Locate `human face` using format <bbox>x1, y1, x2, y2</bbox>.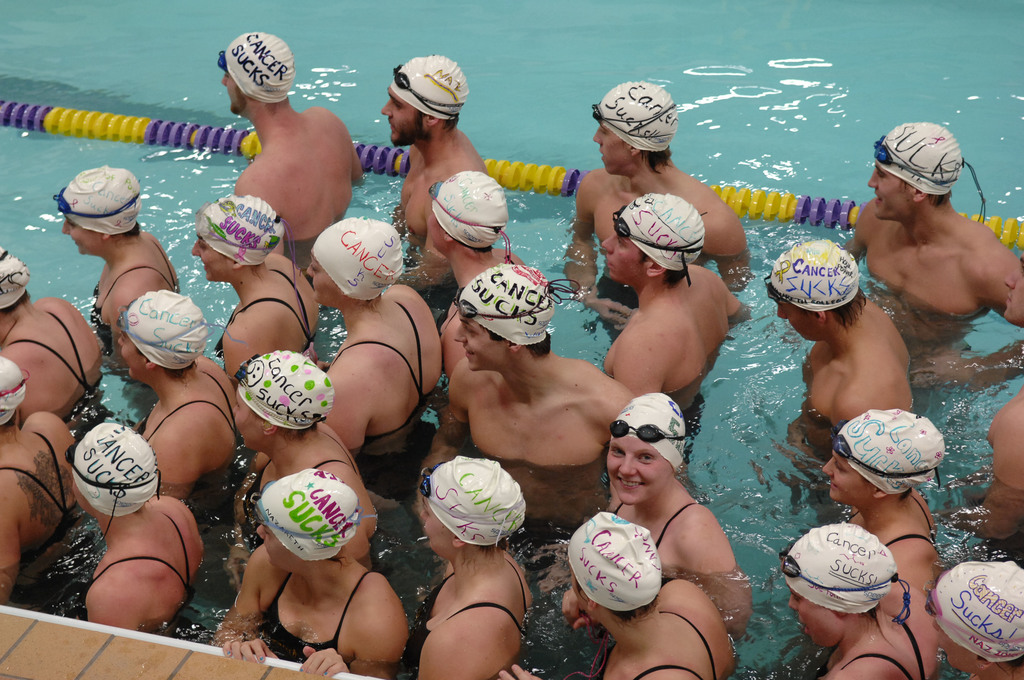
<bbox>602, 228, 644, 283</bbox>.
